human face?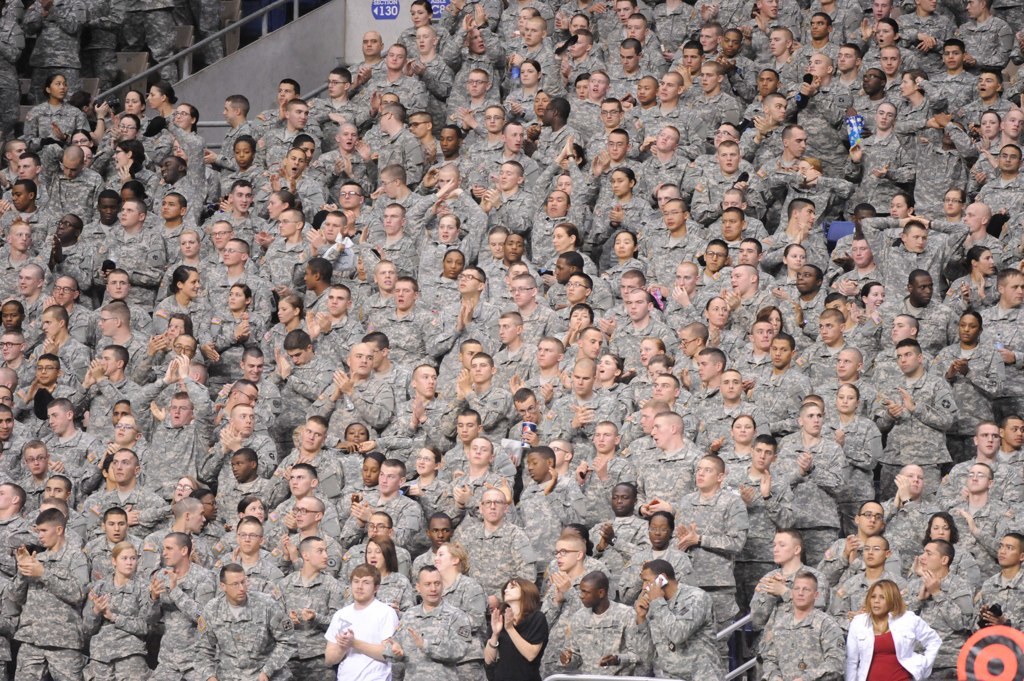
{"left": 620, "top": 17, "right": 646, "bottom": 43}
